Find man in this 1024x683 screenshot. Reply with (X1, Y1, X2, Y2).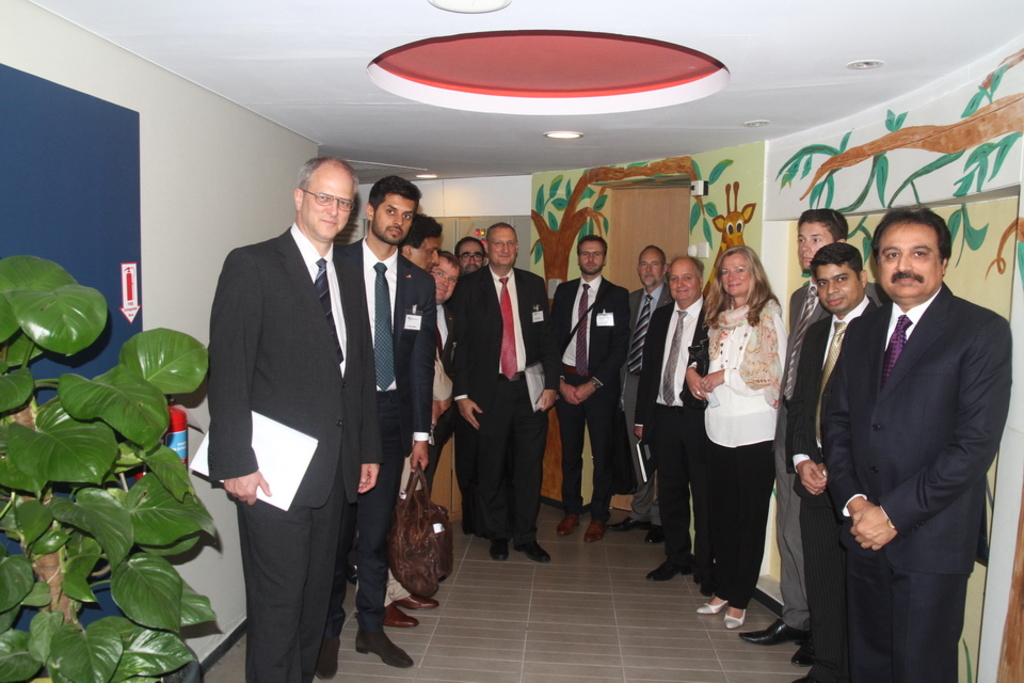
(734, 210, 886, 682).
